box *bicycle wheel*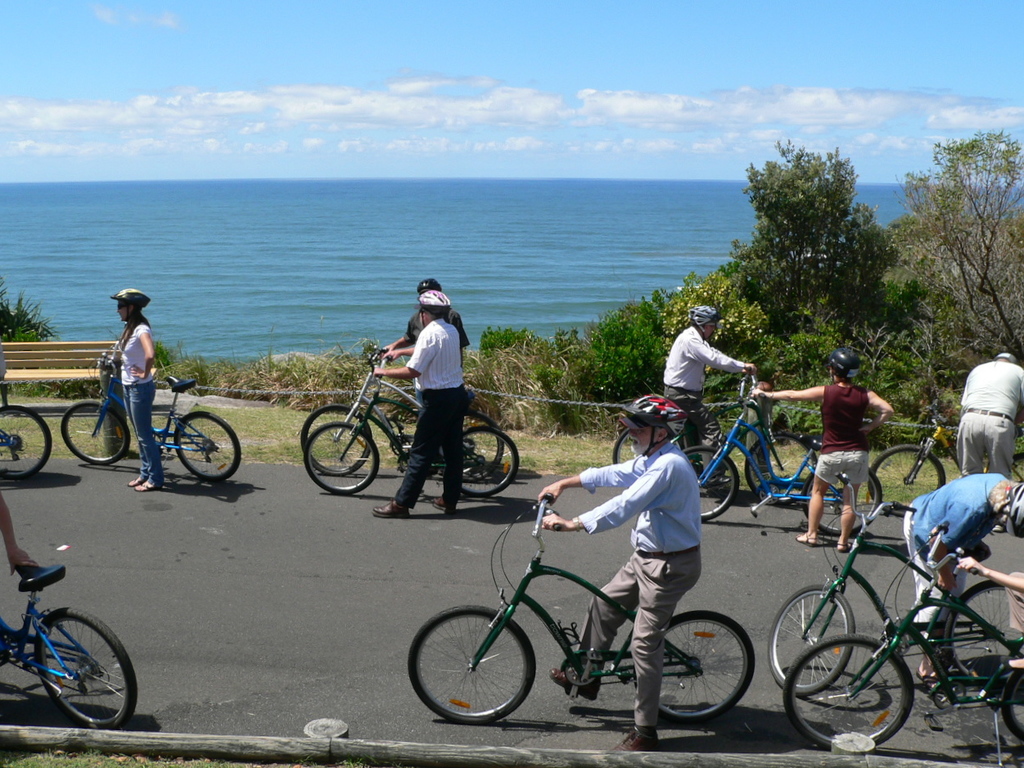
bbox(59, 401, 133, 467)
